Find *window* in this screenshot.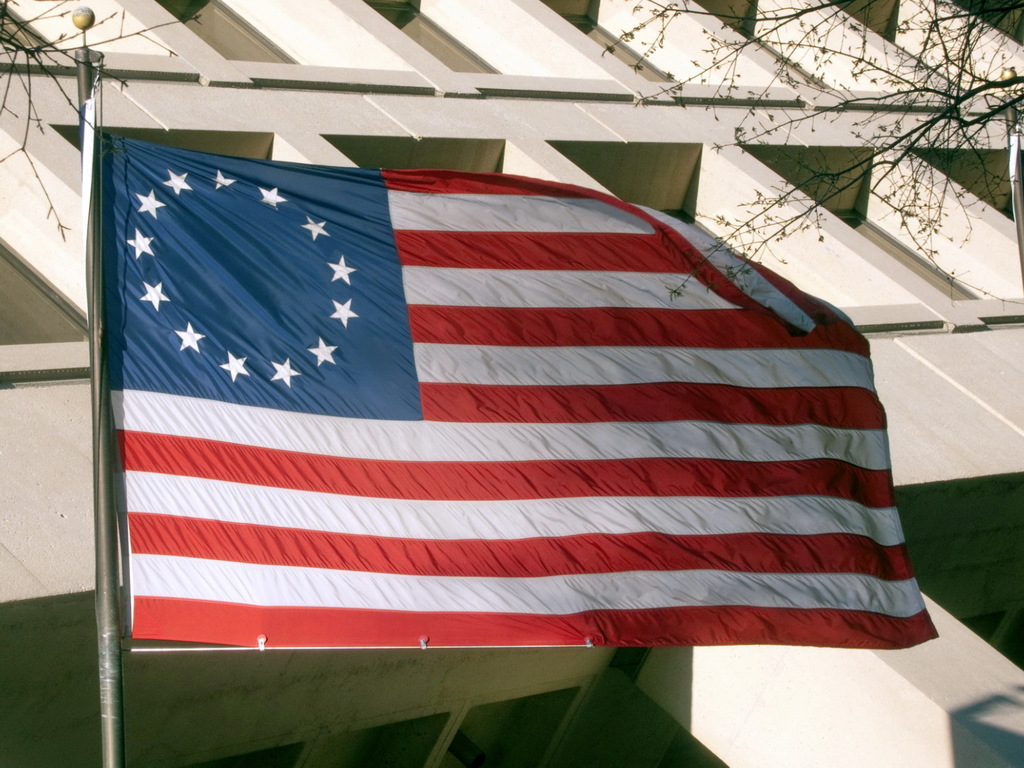
The bounding box for *window* is (x1=42, y1=119, x2=314, y2=164).
